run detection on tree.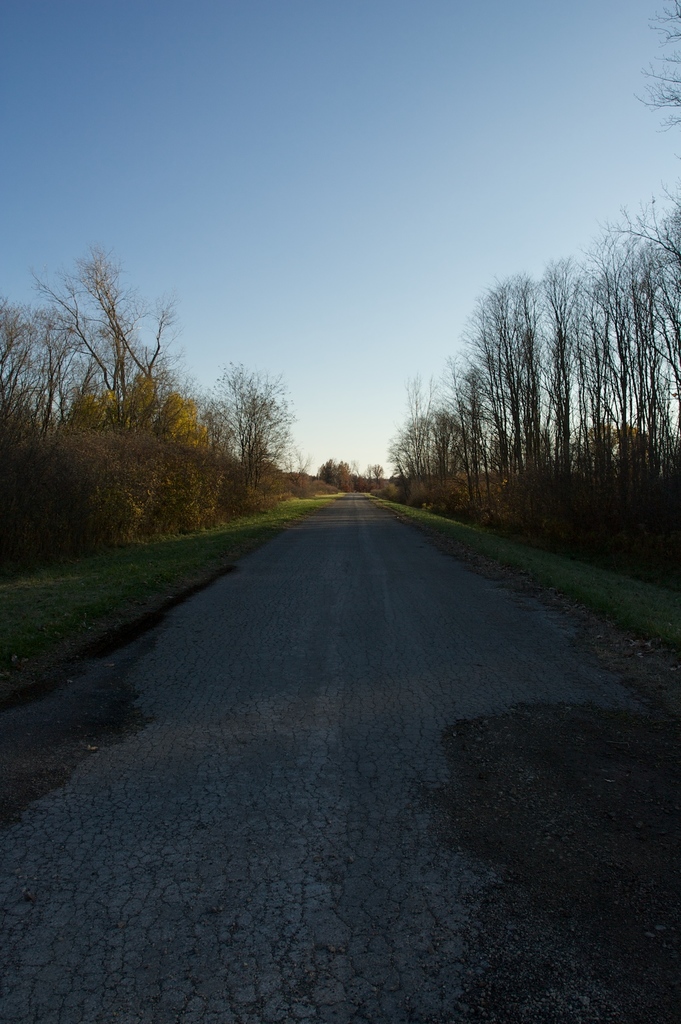
Result: box(320, 460, 337, 495).
